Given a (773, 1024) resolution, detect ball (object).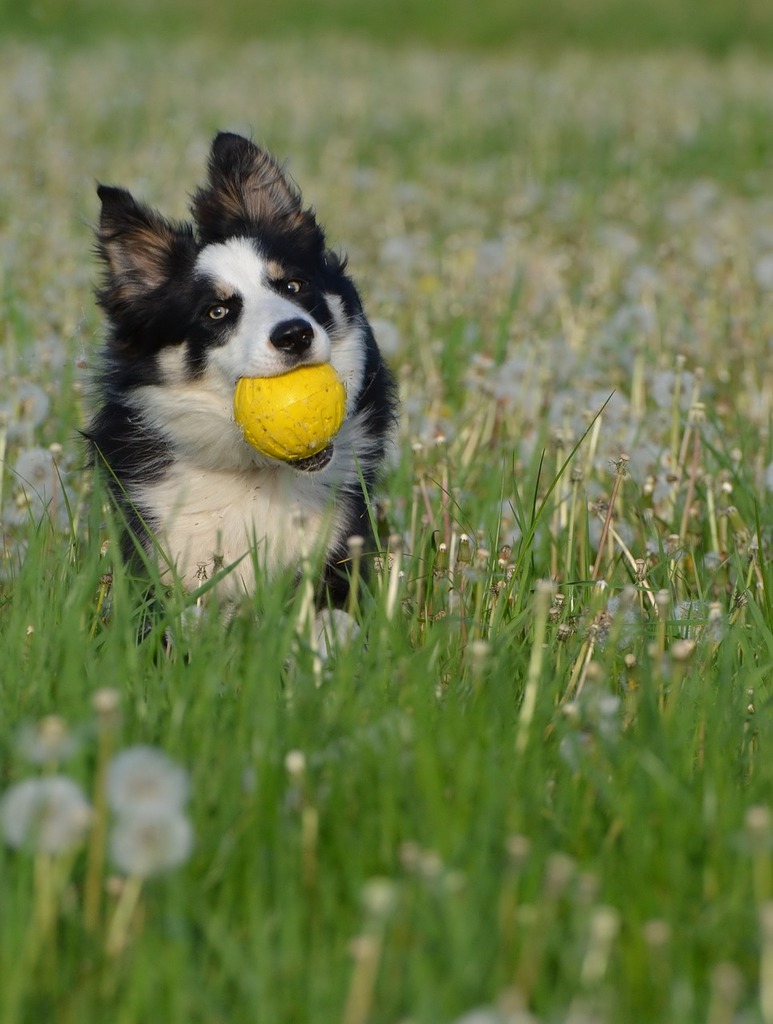
[230,361,348,465].
